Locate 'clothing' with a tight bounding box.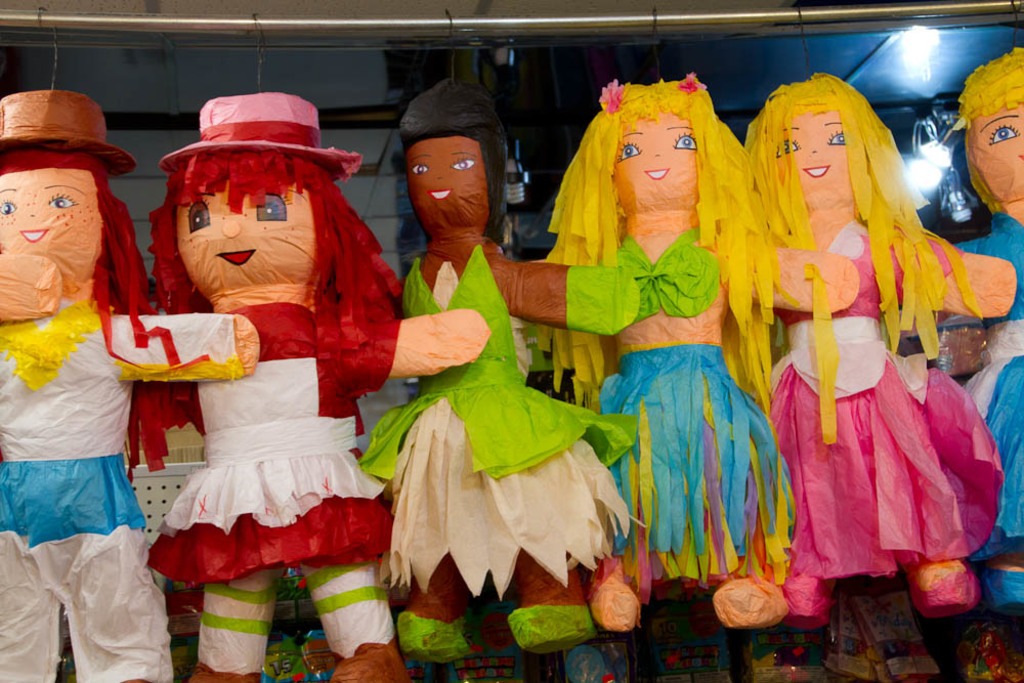
354:243:639:601.
